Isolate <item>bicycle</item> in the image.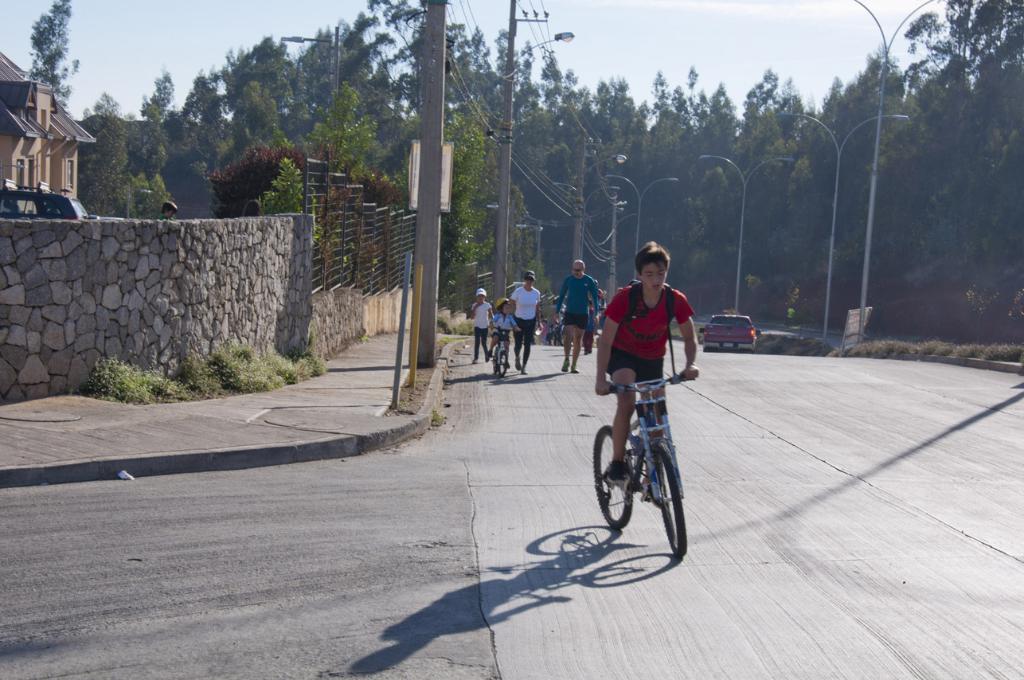
Isolated region: detection(491, 325, 514, 377).
